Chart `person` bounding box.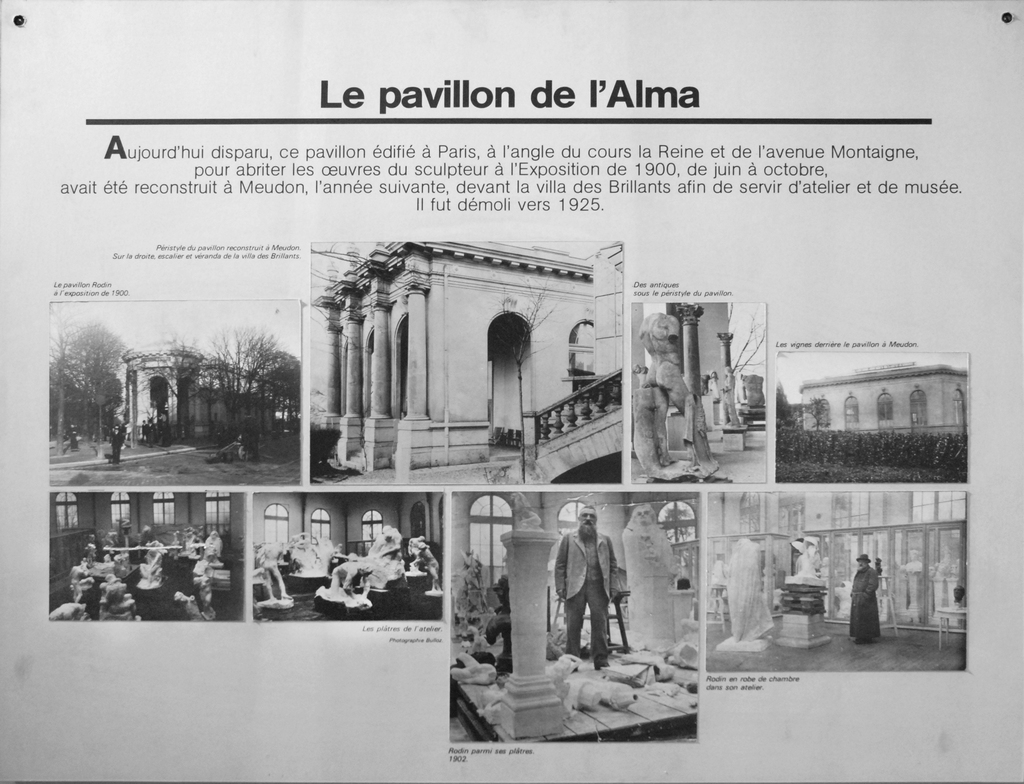
Charted: (left=309, top=559, right=372, bottom=606).
